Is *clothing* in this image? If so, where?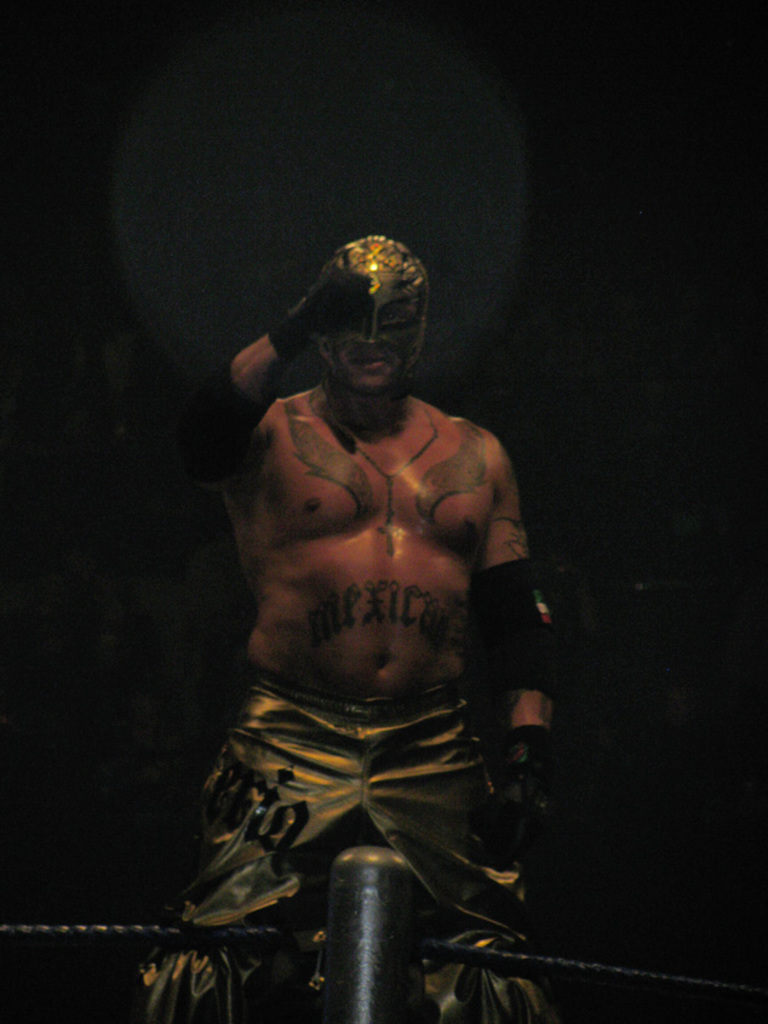
Yes, at <box>131,664,552,1023</box>.
